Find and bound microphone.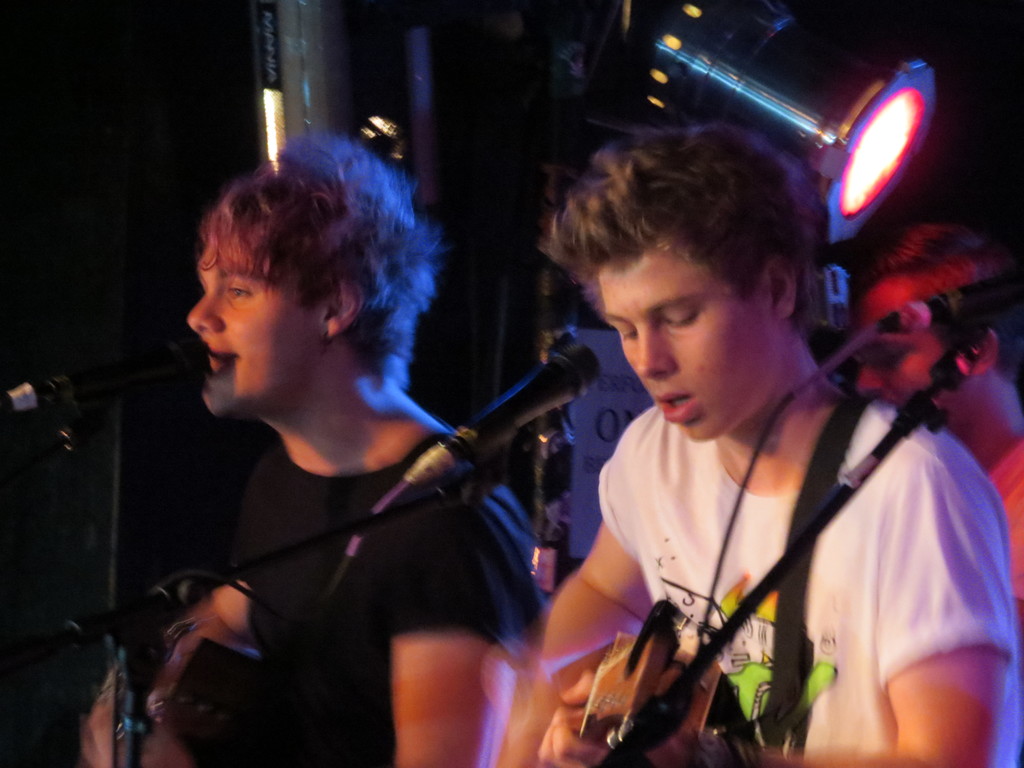
Bound: 12,329,186,419.
